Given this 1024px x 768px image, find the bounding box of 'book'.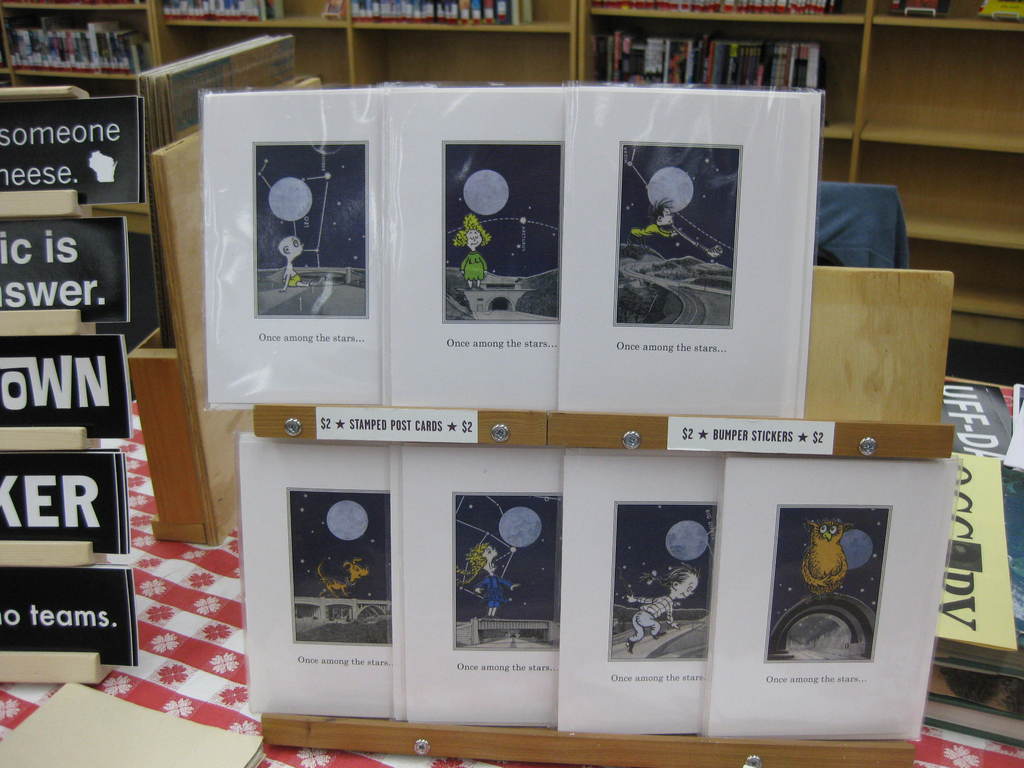
239,428,407,717.
